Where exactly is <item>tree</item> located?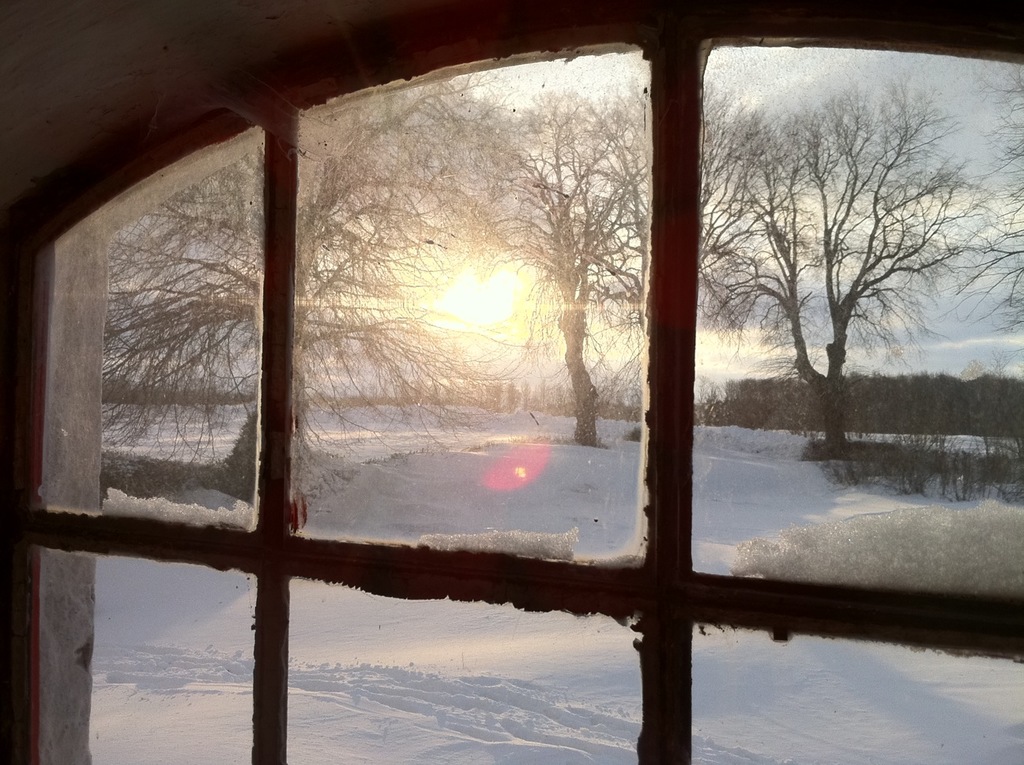
Its bounding box is left=700, top=29, right=962, bottom=435.
